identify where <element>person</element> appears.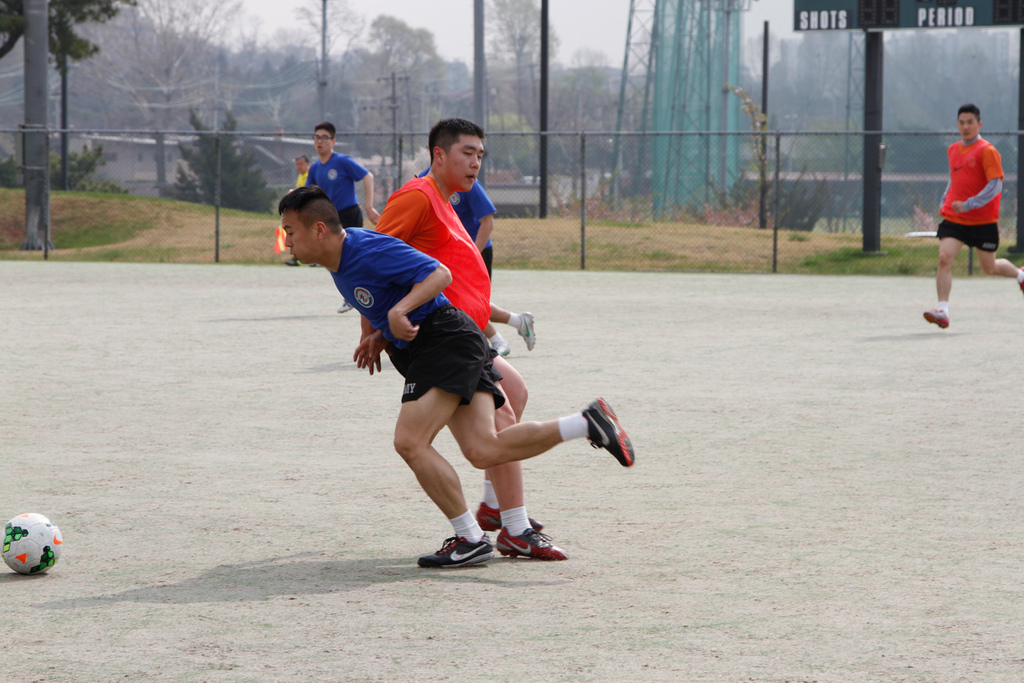
Appears at 416 167 537 356.
